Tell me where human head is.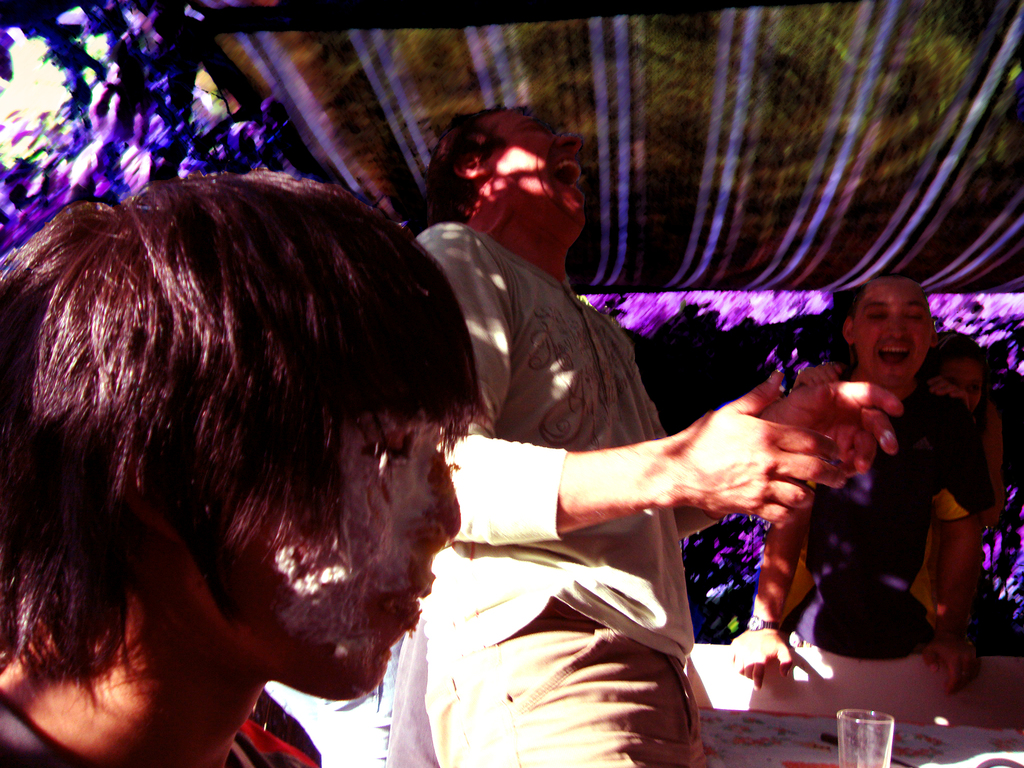
human head is at BBox(0, 166, 462, 696).
